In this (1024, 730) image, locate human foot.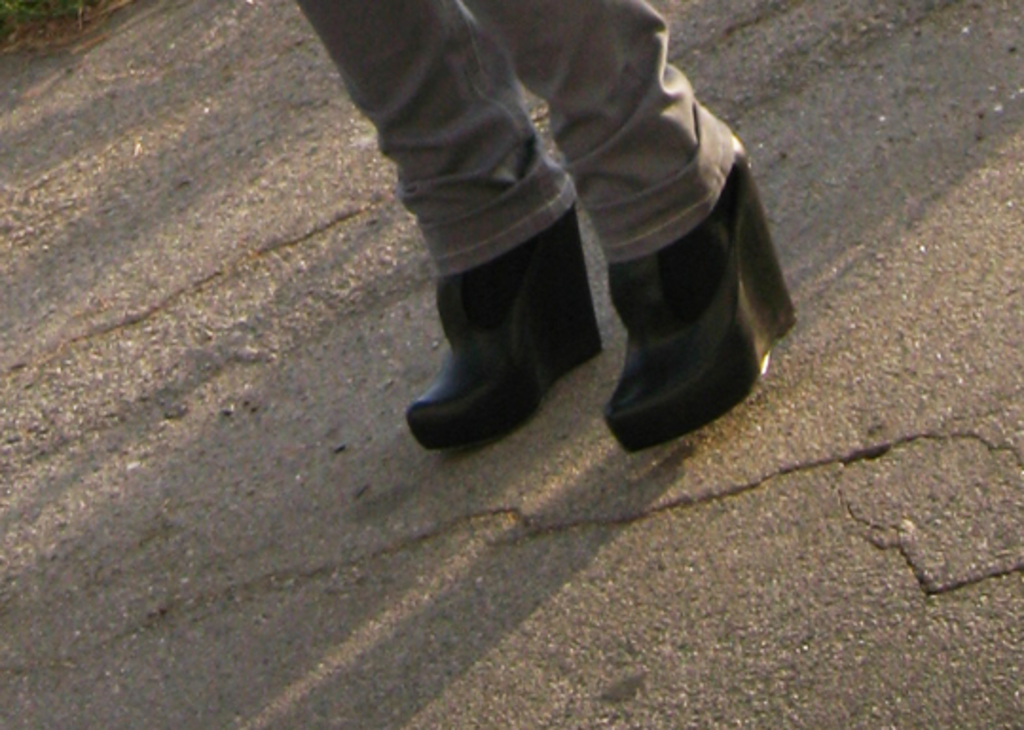
Bounding box: {"left": 269, "top": 0, "right": 796, "bottom": 457}.
